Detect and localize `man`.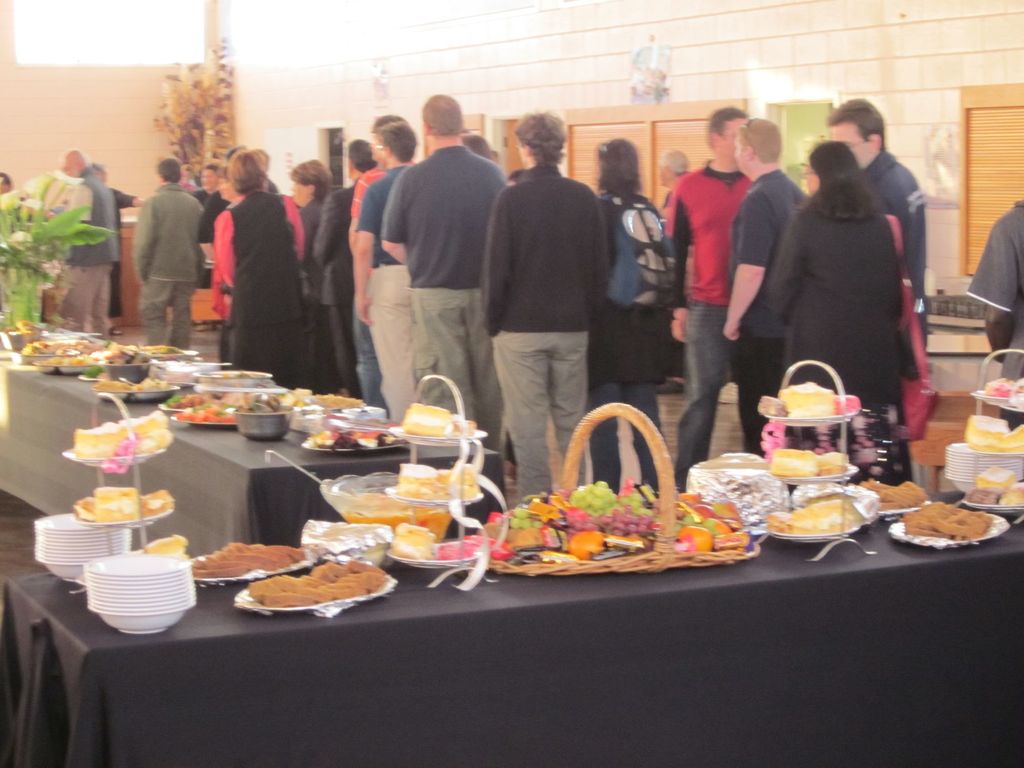
Localized at 94 161 151 333.
